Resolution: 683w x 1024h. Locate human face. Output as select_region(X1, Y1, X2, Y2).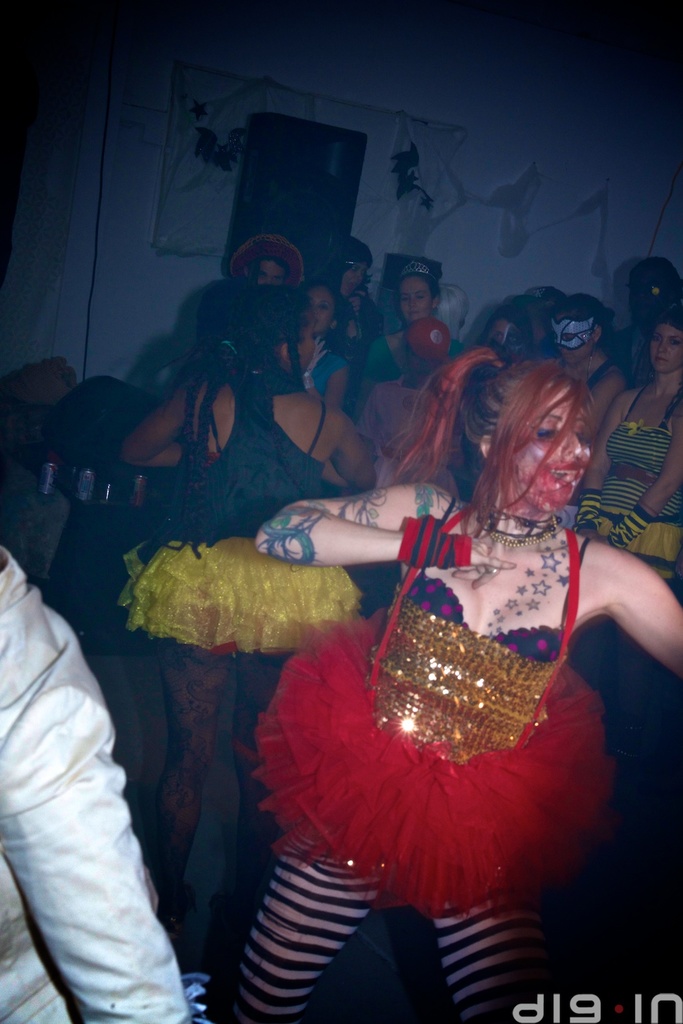
select_region(488, 322, 525, 354).
